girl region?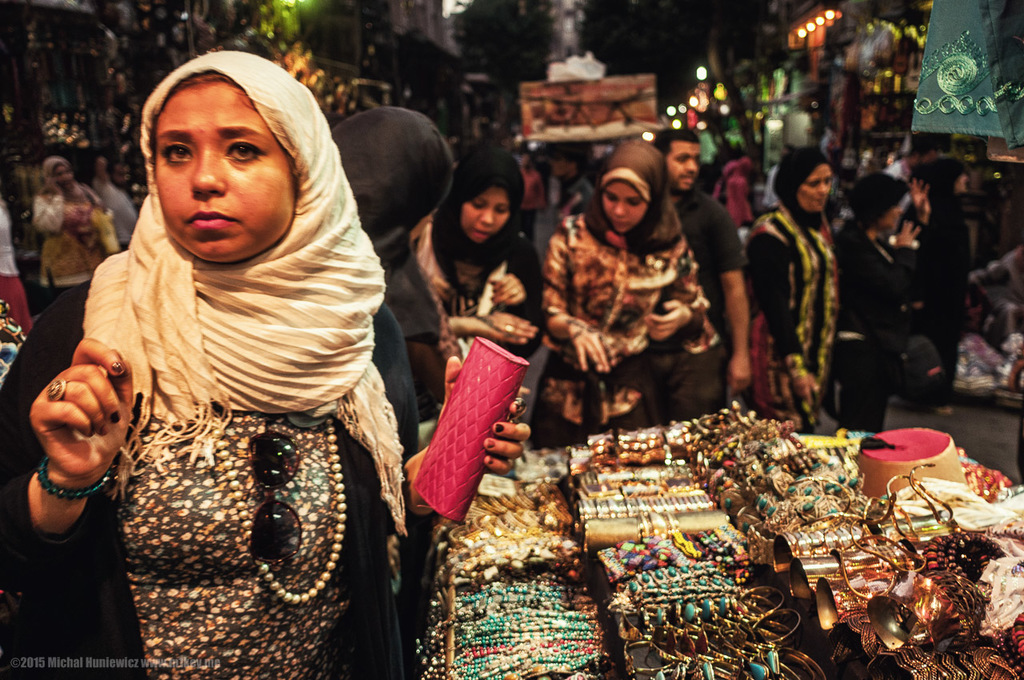
crop(0, 47, 527, 679)
